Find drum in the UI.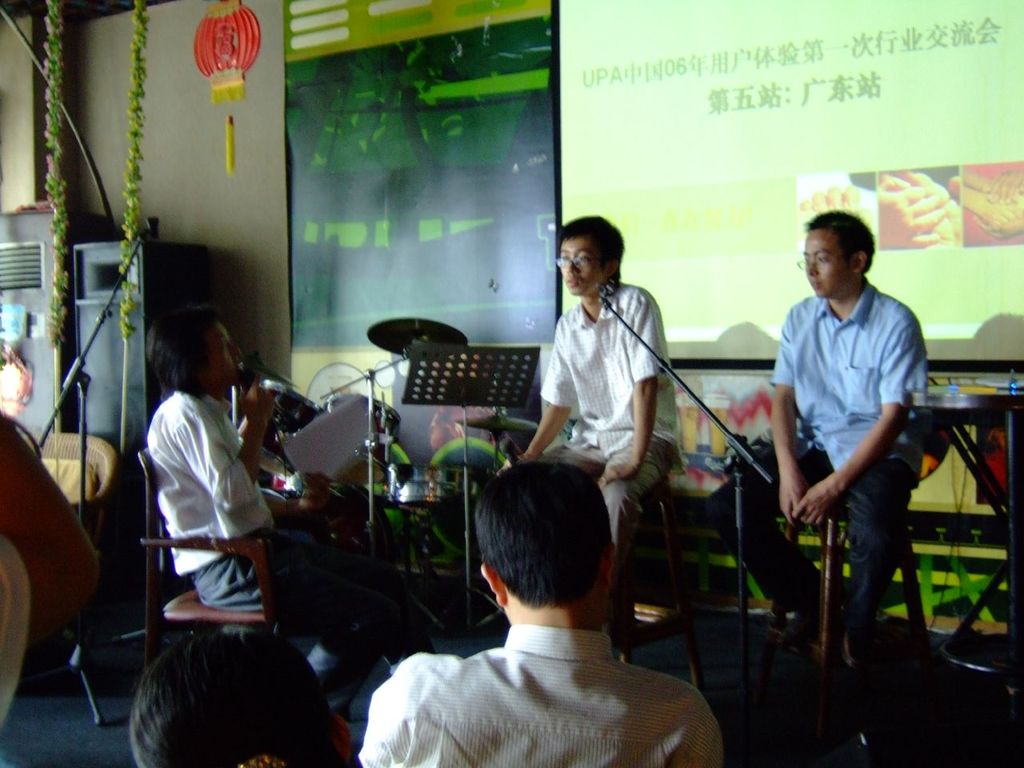
UI element at [265,382,314,431].
